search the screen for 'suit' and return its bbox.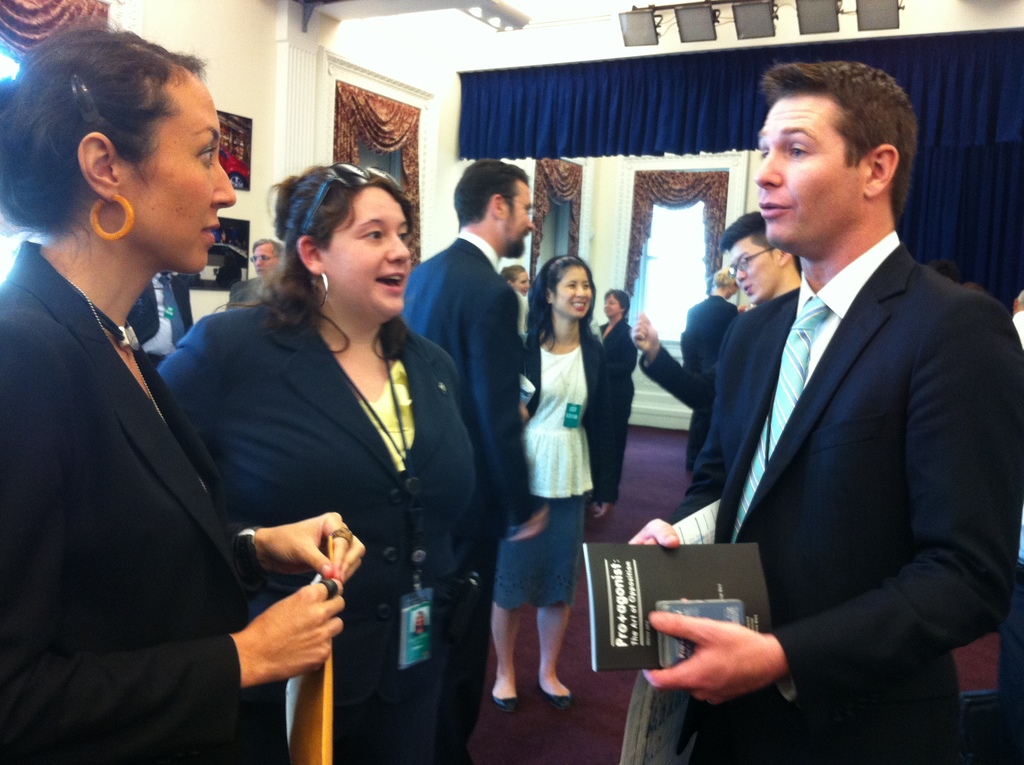
Found: left=680, top=296, right=737, bottom=457.
